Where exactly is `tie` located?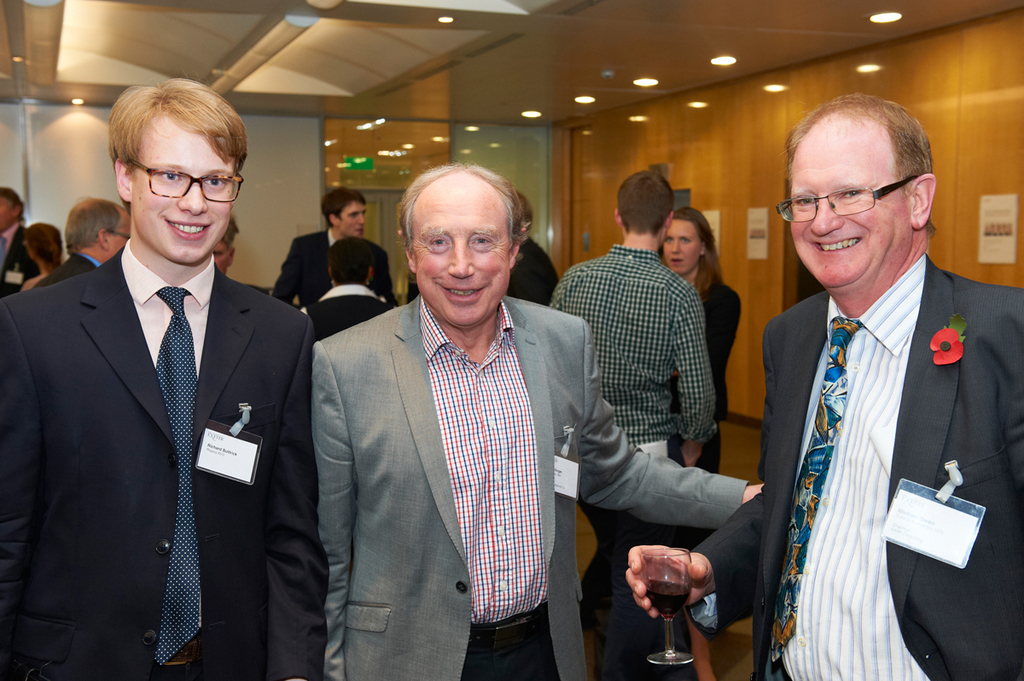
Its bounding box is [771,319,860,662].
